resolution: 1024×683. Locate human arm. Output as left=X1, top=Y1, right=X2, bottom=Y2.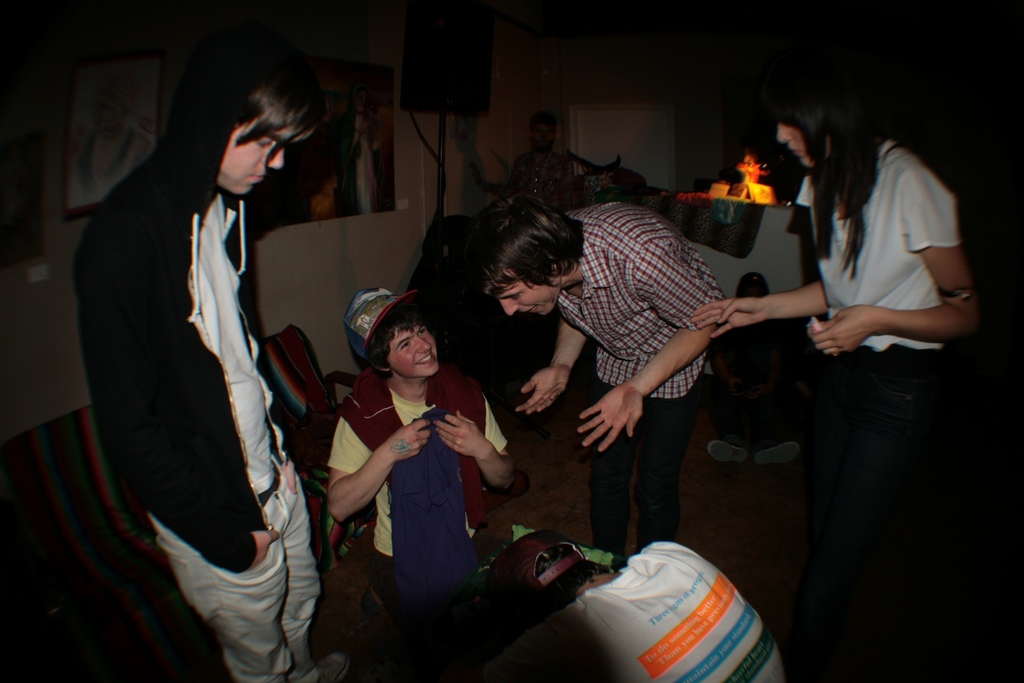
left=328, top=413, right=429, bottom=527.
